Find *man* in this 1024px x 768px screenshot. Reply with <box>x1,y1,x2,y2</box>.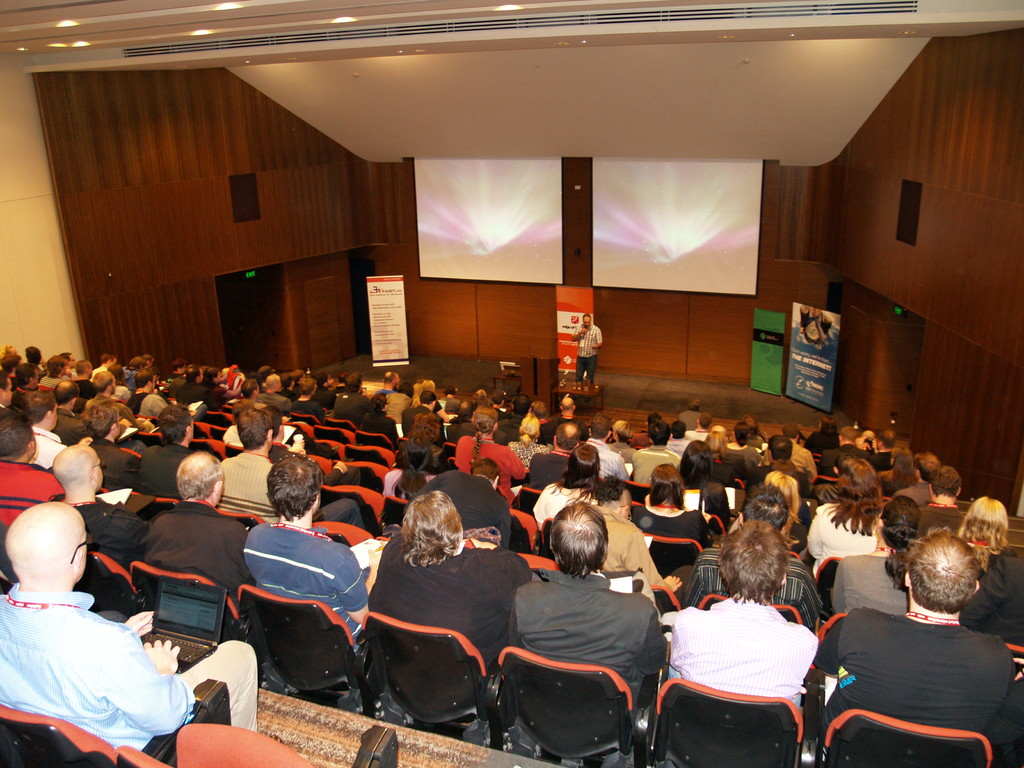
<box>79,397,146,487</box>.
